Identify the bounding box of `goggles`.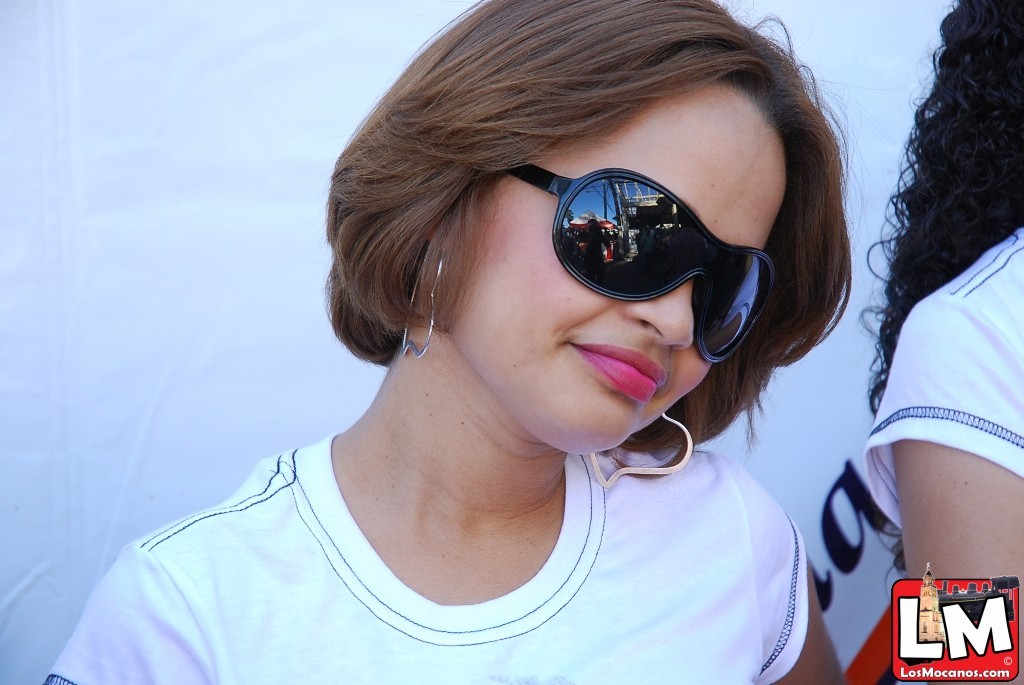
BBox(509, 155, 790, 348).
